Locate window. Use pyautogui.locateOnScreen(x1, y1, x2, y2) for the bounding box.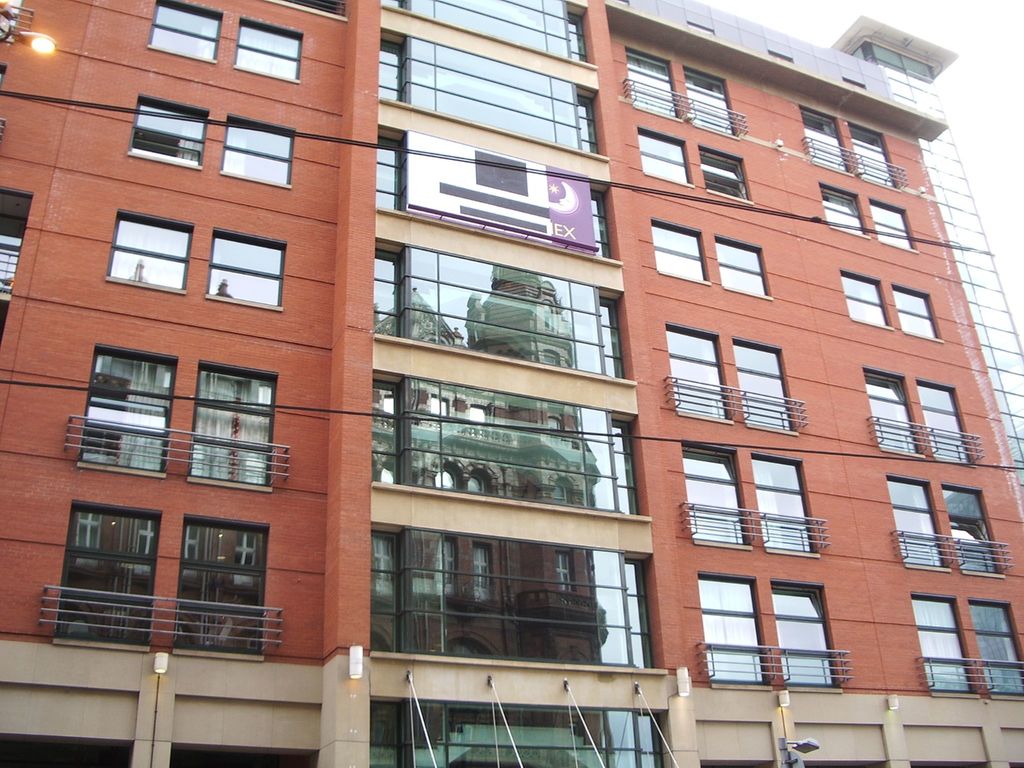
pyautogui.locateOnScreen(825, 186, 867, 234).
